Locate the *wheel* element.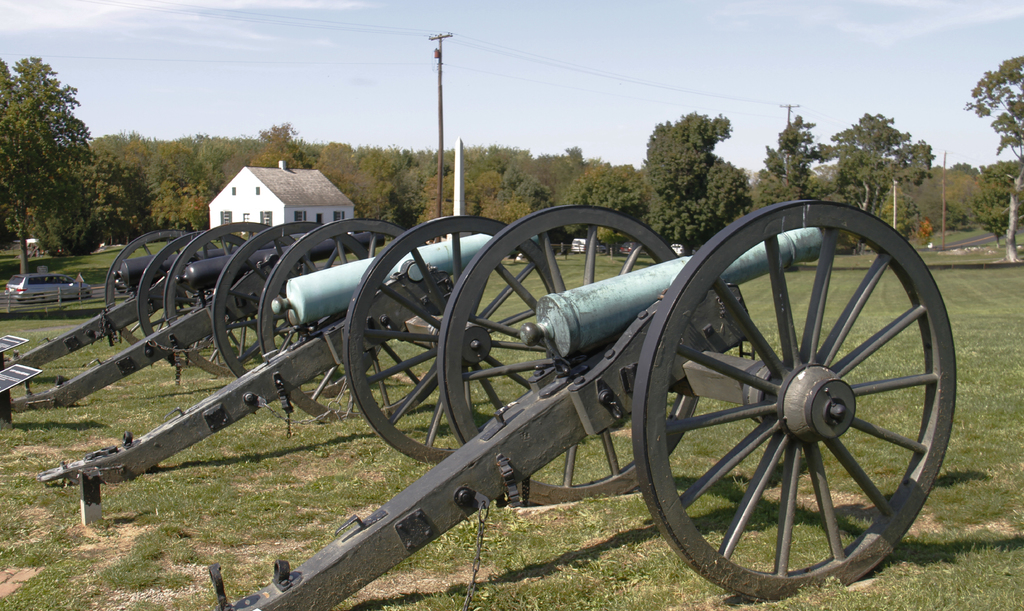
Element bbox: (207,219,370,401).
